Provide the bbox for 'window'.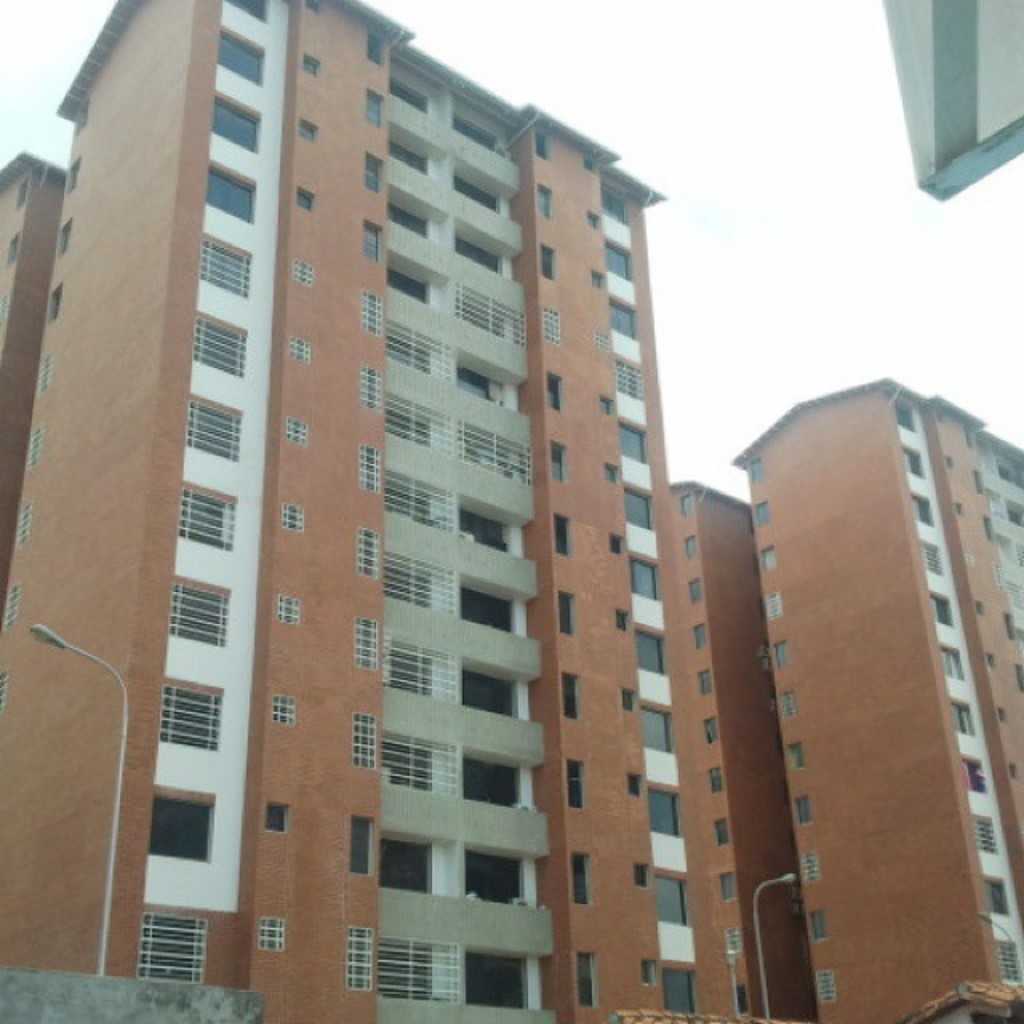
select_region(197, 237, 254, 291).
